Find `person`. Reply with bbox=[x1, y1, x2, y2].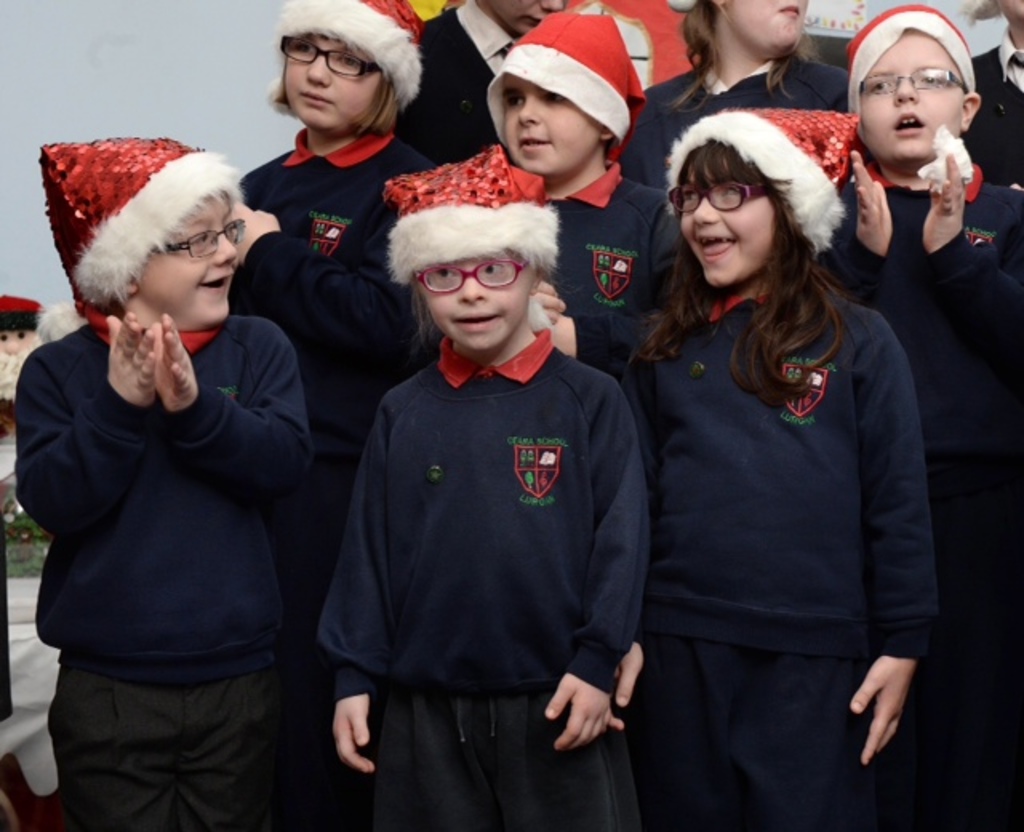
bbox=[386, 0, 578, 173].
